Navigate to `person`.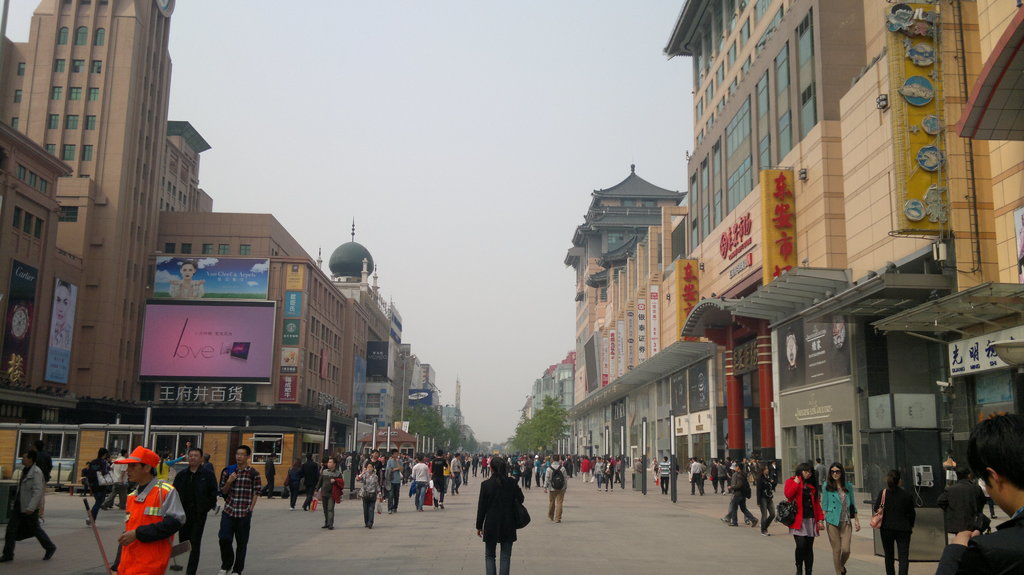
Navigation target: 286,461,306,508.
